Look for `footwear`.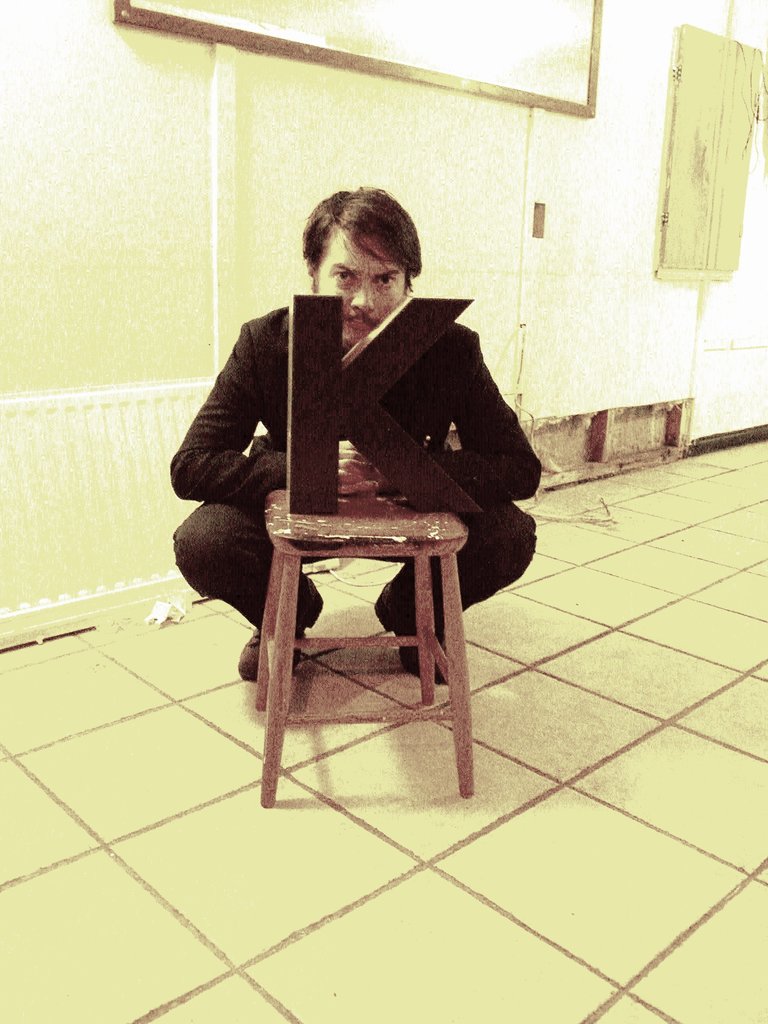
Found: (237,581,316,683).
